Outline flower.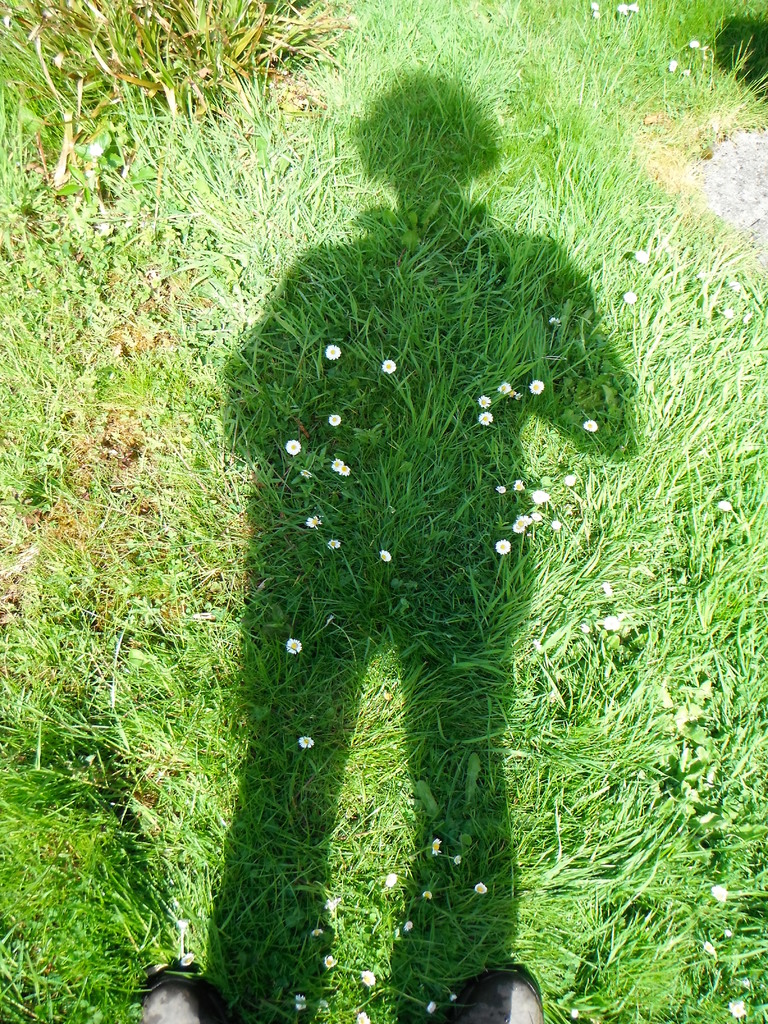
Outline: (left=326, top=413, right=343, bottom=427).
